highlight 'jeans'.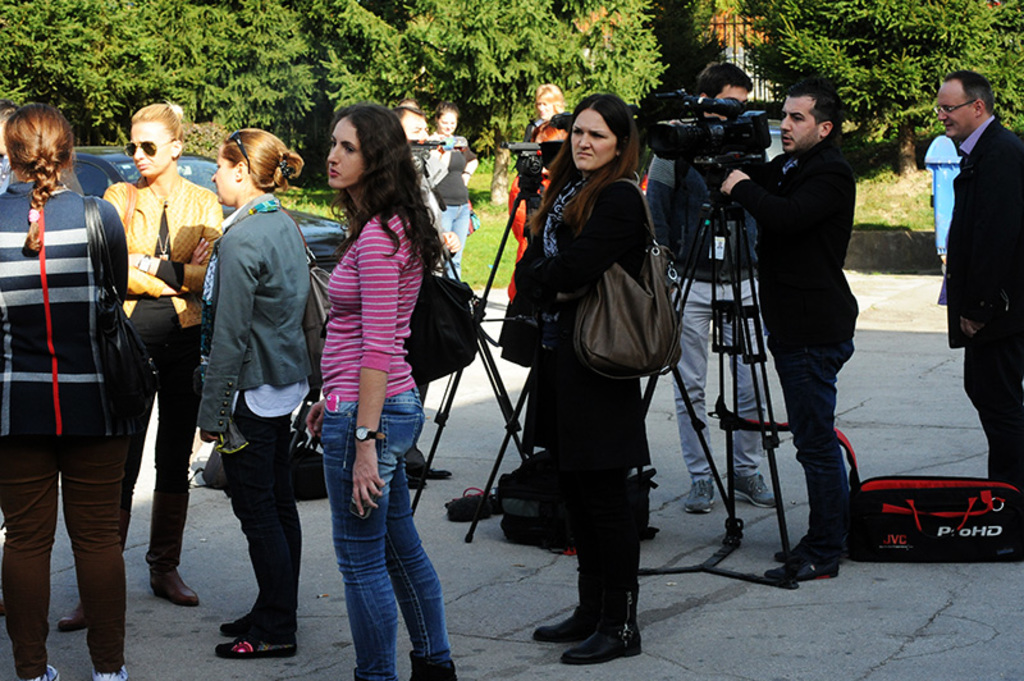
Highlighted region: box=[957, 324, 1023, 480].
